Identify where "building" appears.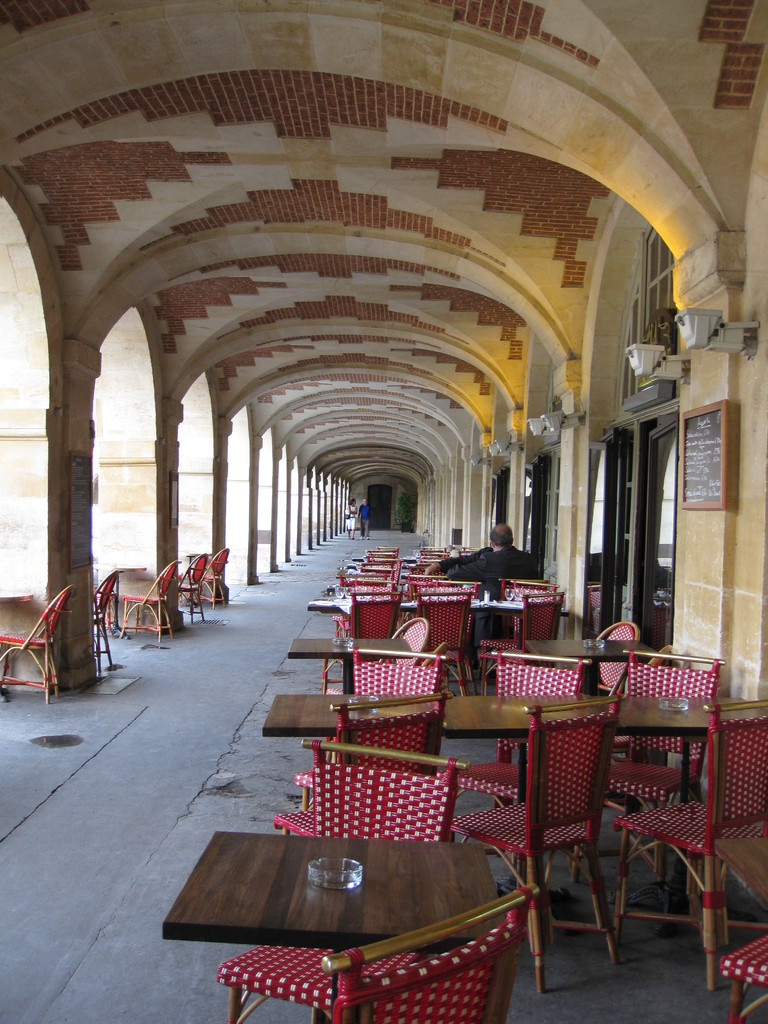
Appears at {"left": 0, "top": 0, "right": 767, "bottom": 1023}.
